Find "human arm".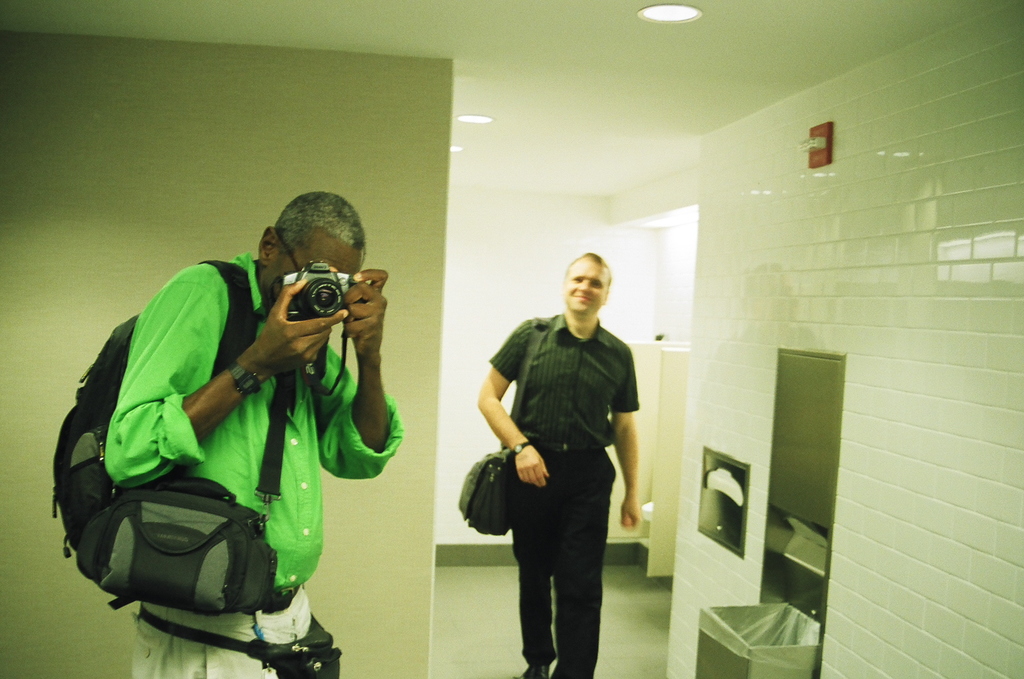
left=611, top=352, right=643, bottom=532.
